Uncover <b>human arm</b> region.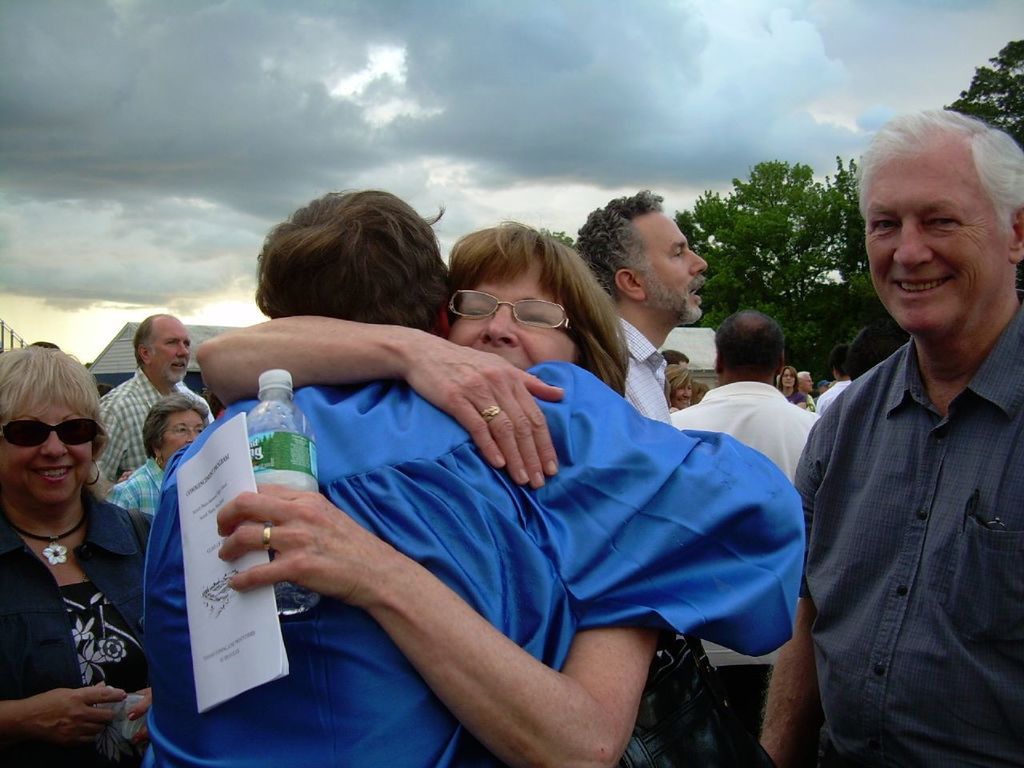
Uncovered: 759:437:818:767.
